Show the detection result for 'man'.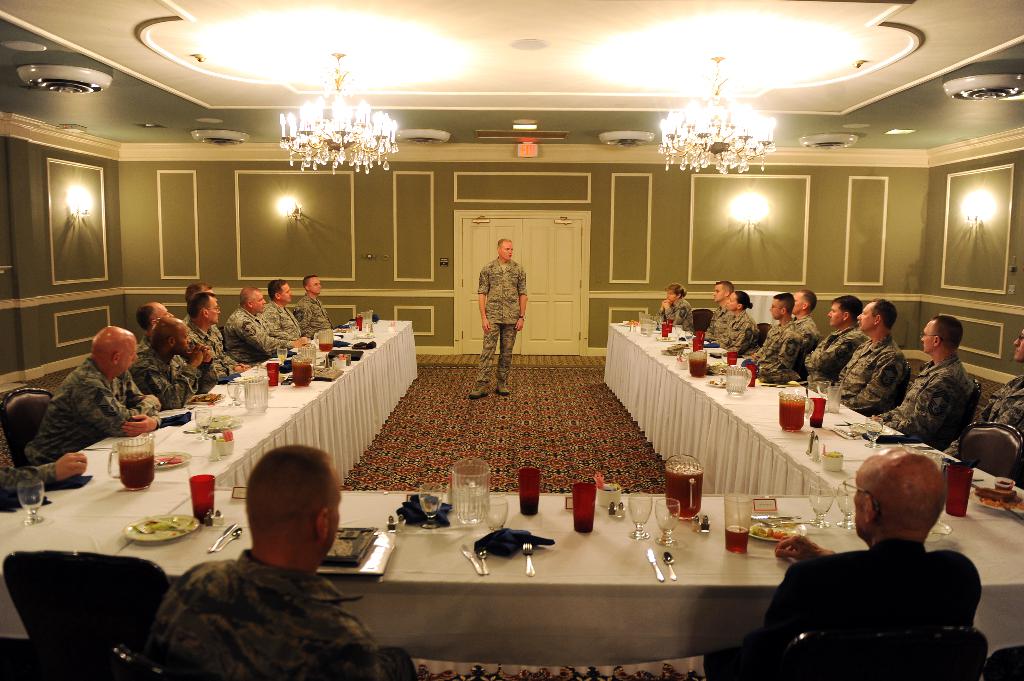
left=0, top=424, right=85, bottom=506.
